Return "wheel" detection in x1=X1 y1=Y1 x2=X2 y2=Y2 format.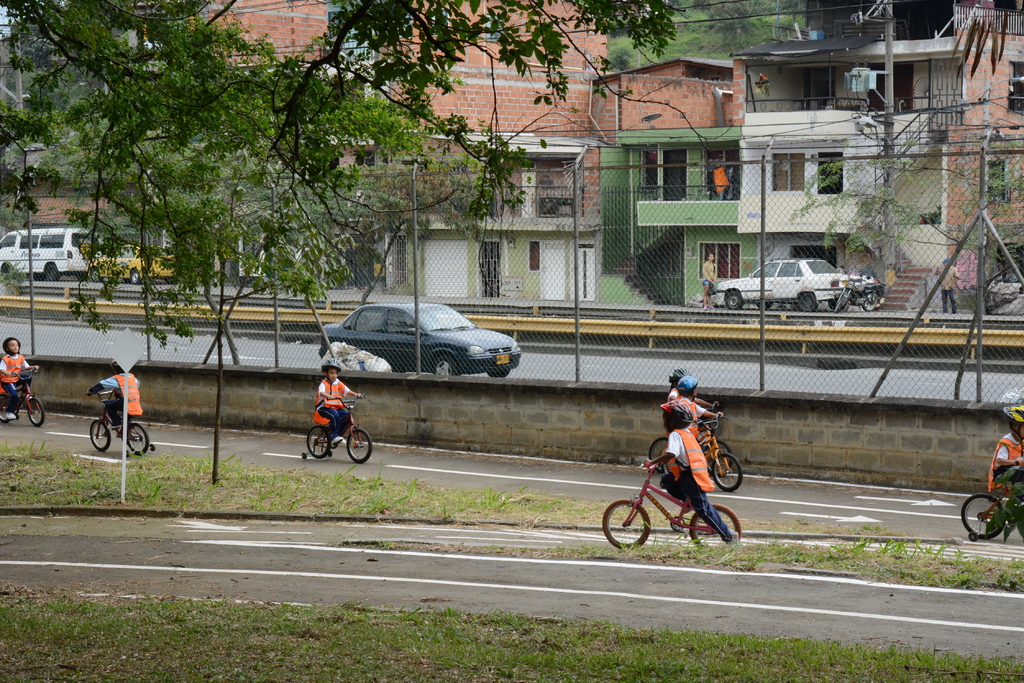
x1=604 y1=504 x2=650 y2=549.
